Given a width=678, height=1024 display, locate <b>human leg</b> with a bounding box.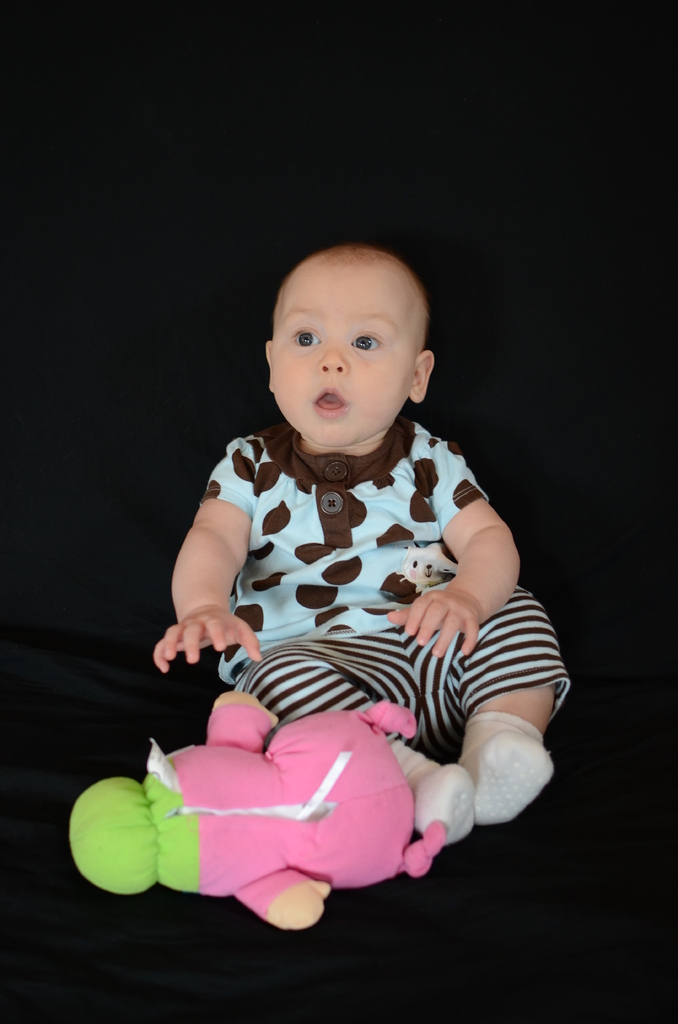
Located: <bbox>260, 643, 484, 843</bbox>.
